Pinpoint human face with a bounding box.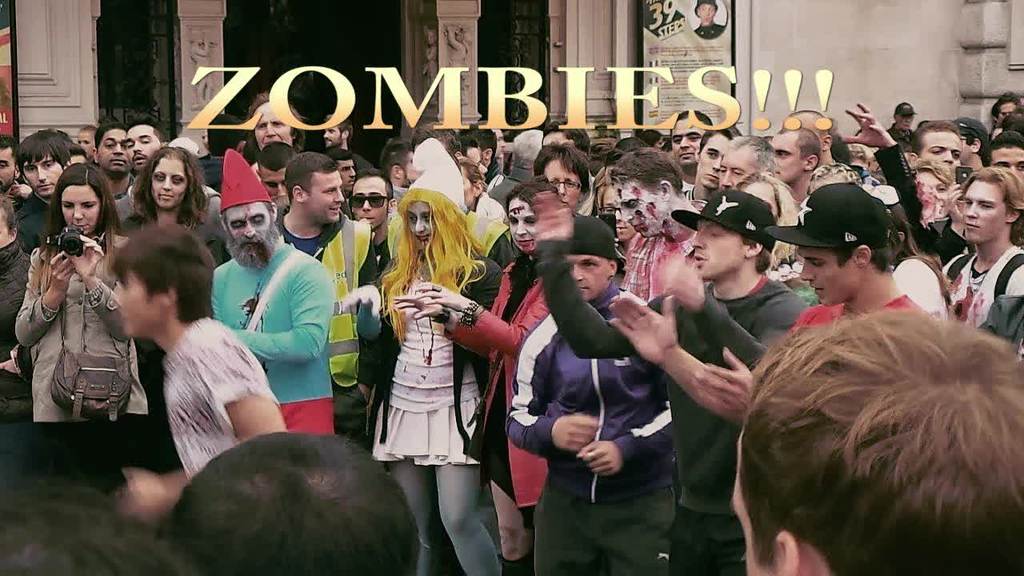
[123,122,157,179].
